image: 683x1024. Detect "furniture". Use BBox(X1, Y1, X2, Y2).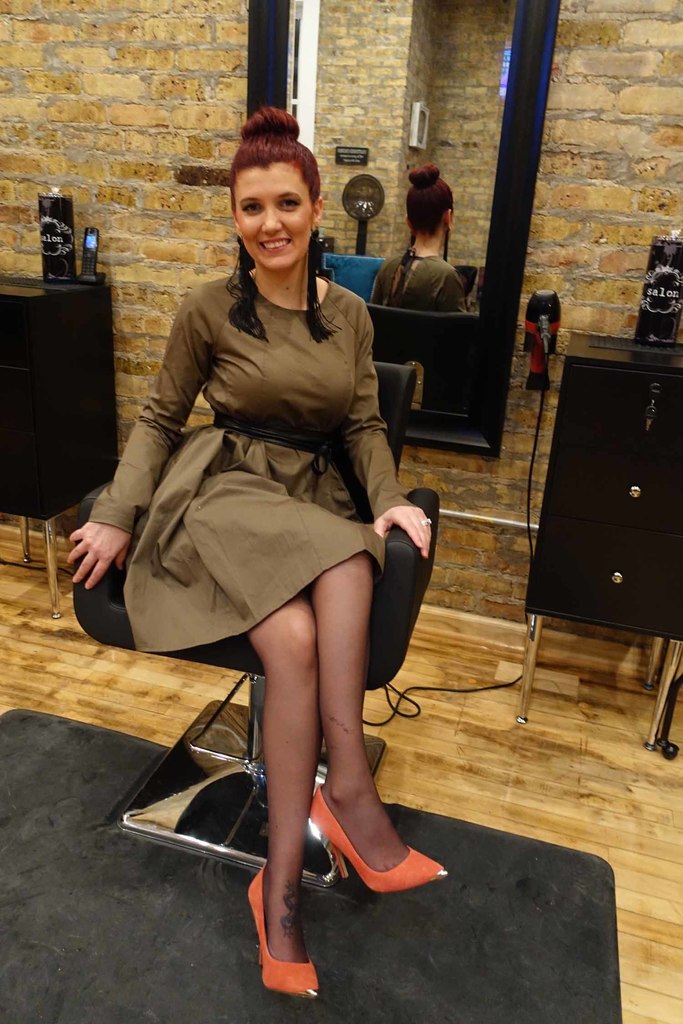
BBox(72, 362, 436, 894).
